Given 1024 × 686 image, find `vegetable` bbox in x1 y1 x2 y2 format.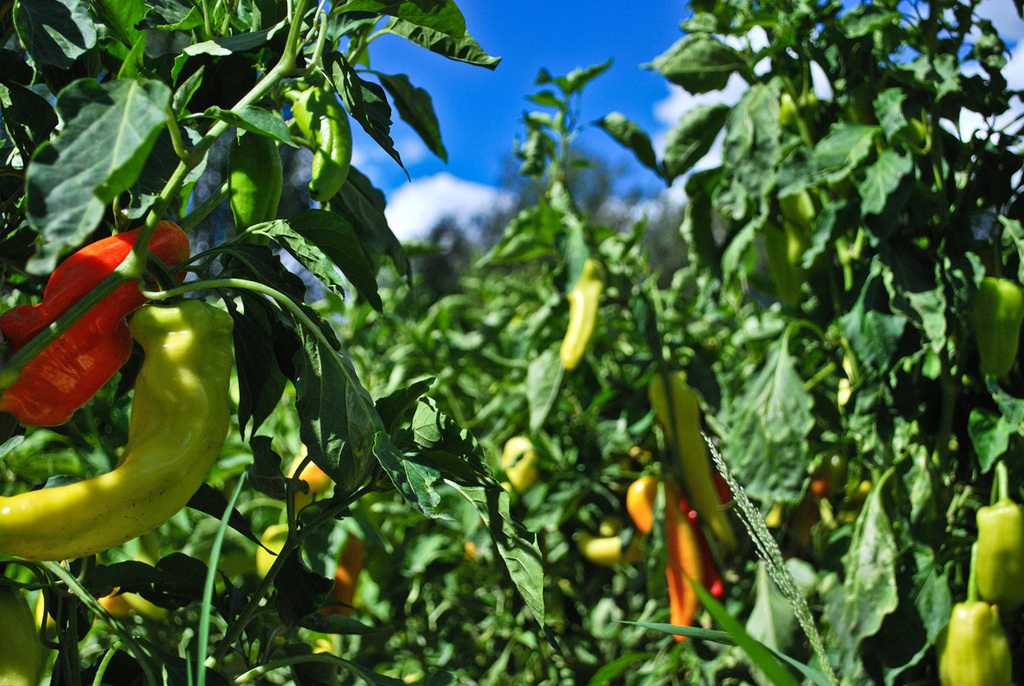
575 518 638 570.
